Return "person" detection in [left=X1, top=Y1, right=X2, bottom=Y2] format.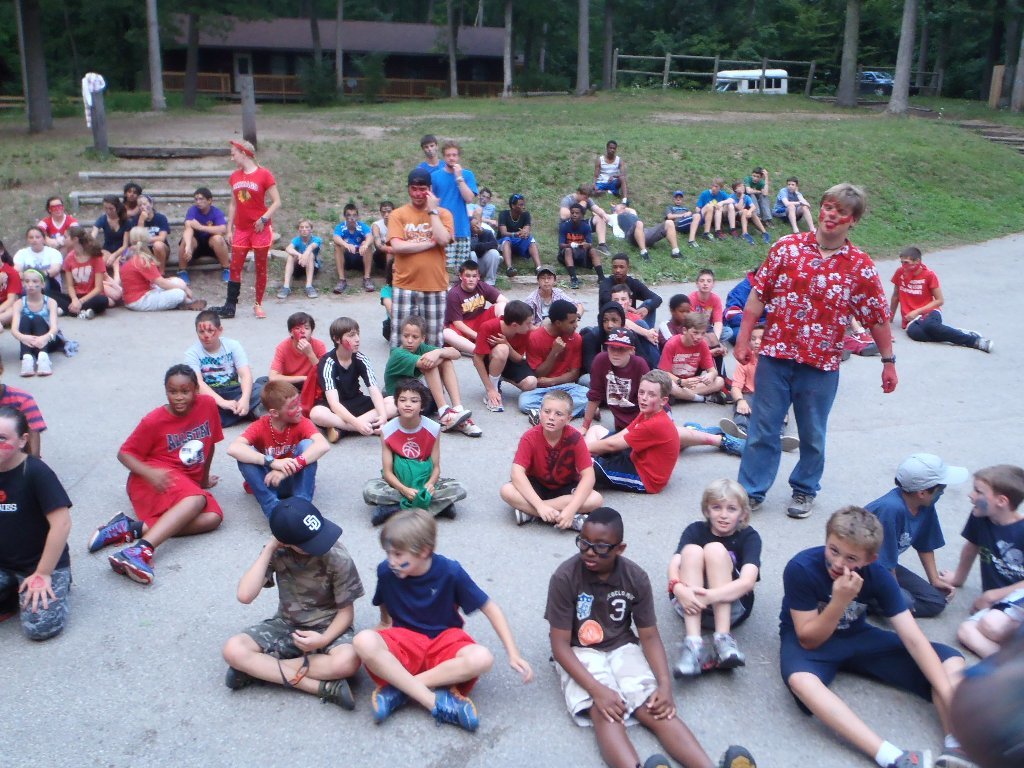
[left=115, top=223, right=207, bottom=310].
